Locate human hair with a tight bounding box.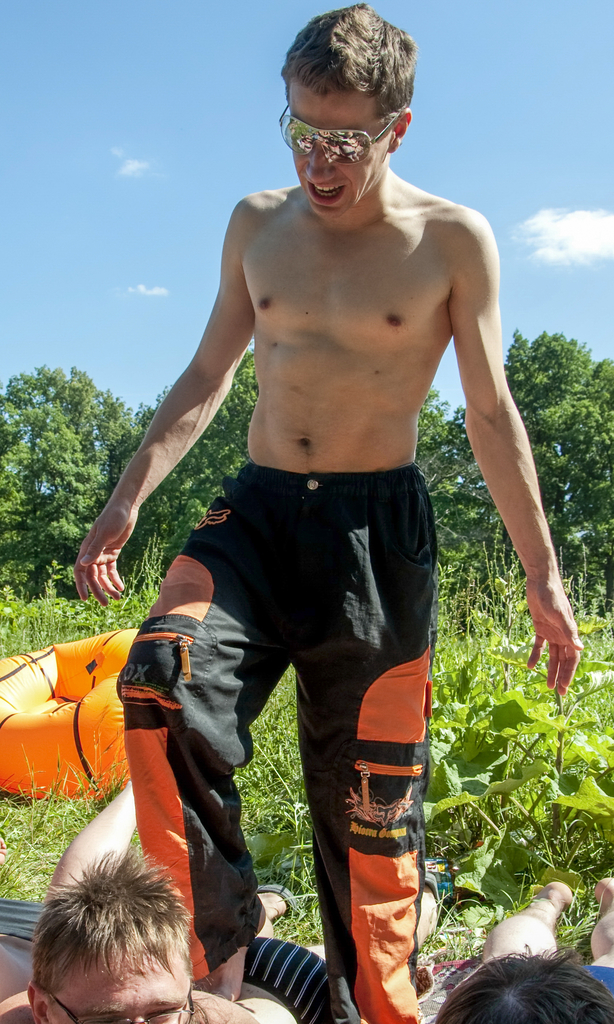
{"left": 429, "top": 938, "right": 613, "bottom": 1023}.
